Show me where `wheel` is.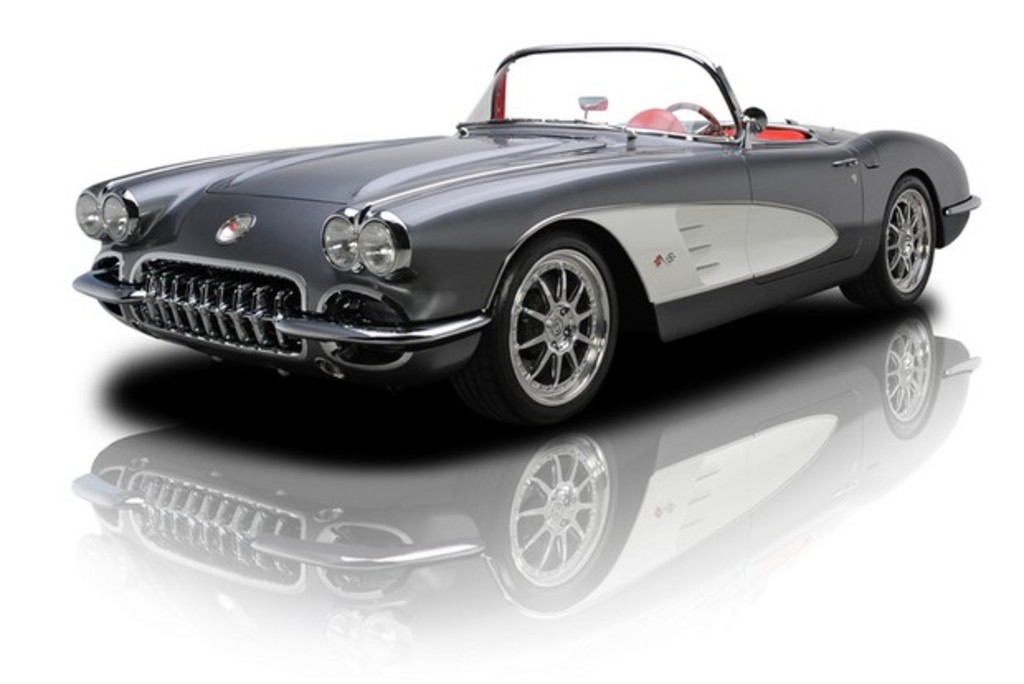
`wheel` is at (672, 102, 720, 134).
